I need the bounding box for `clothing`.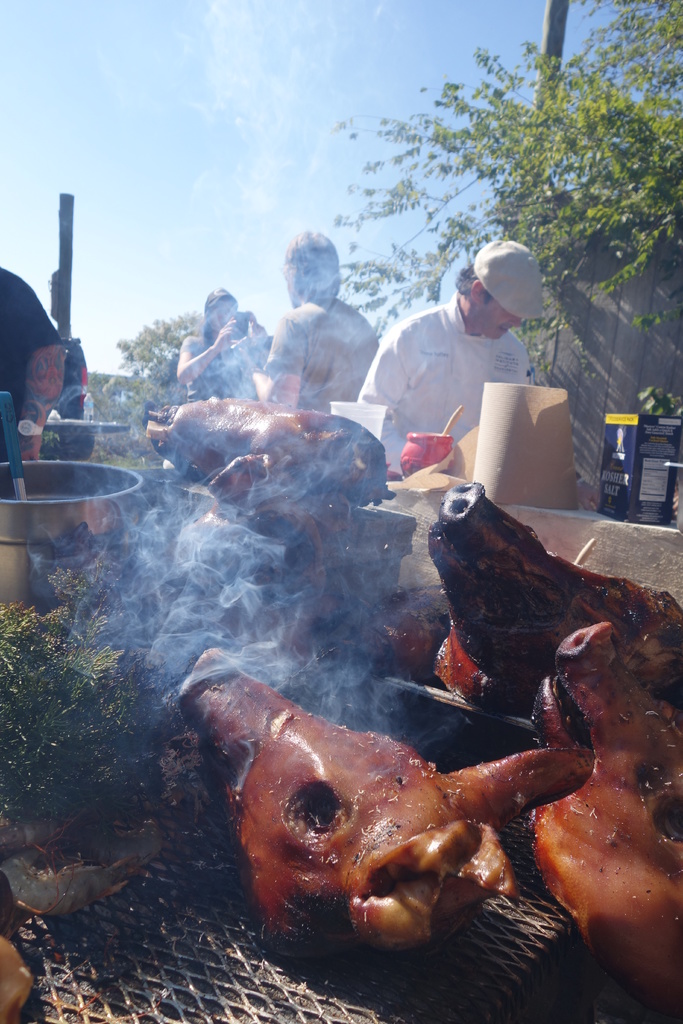
Here it is: select_region(270, 292, 387, 417).
